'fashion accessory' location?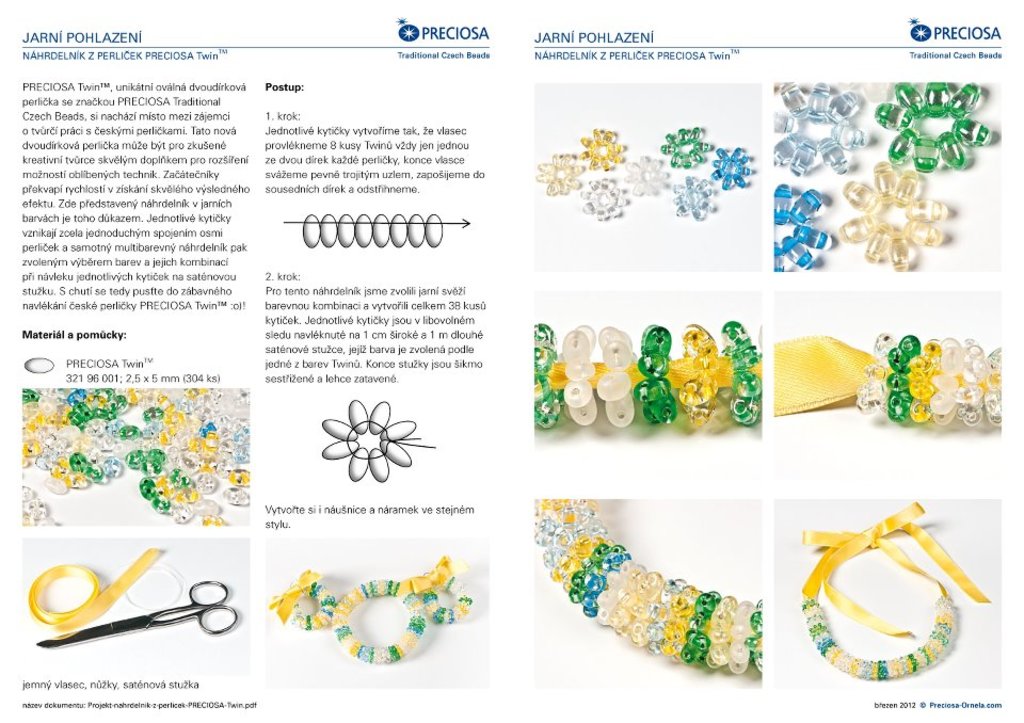
box=[416, 556, 471, 624]
